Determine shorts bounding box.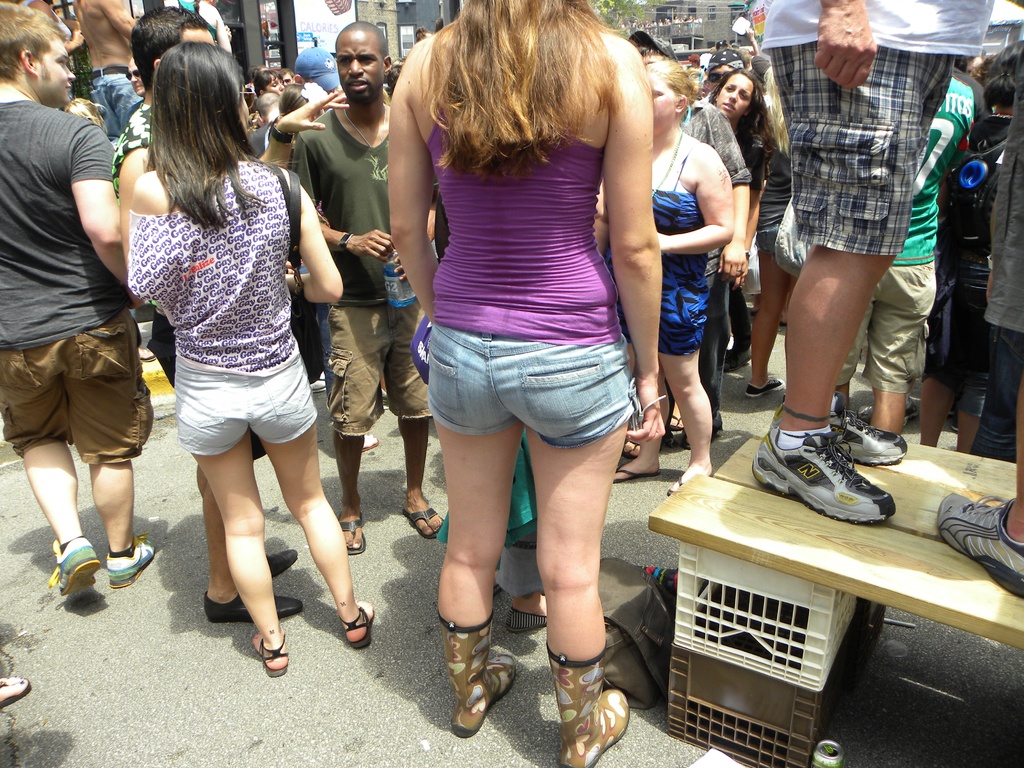
Determined: (837, 266, 936, 388).
